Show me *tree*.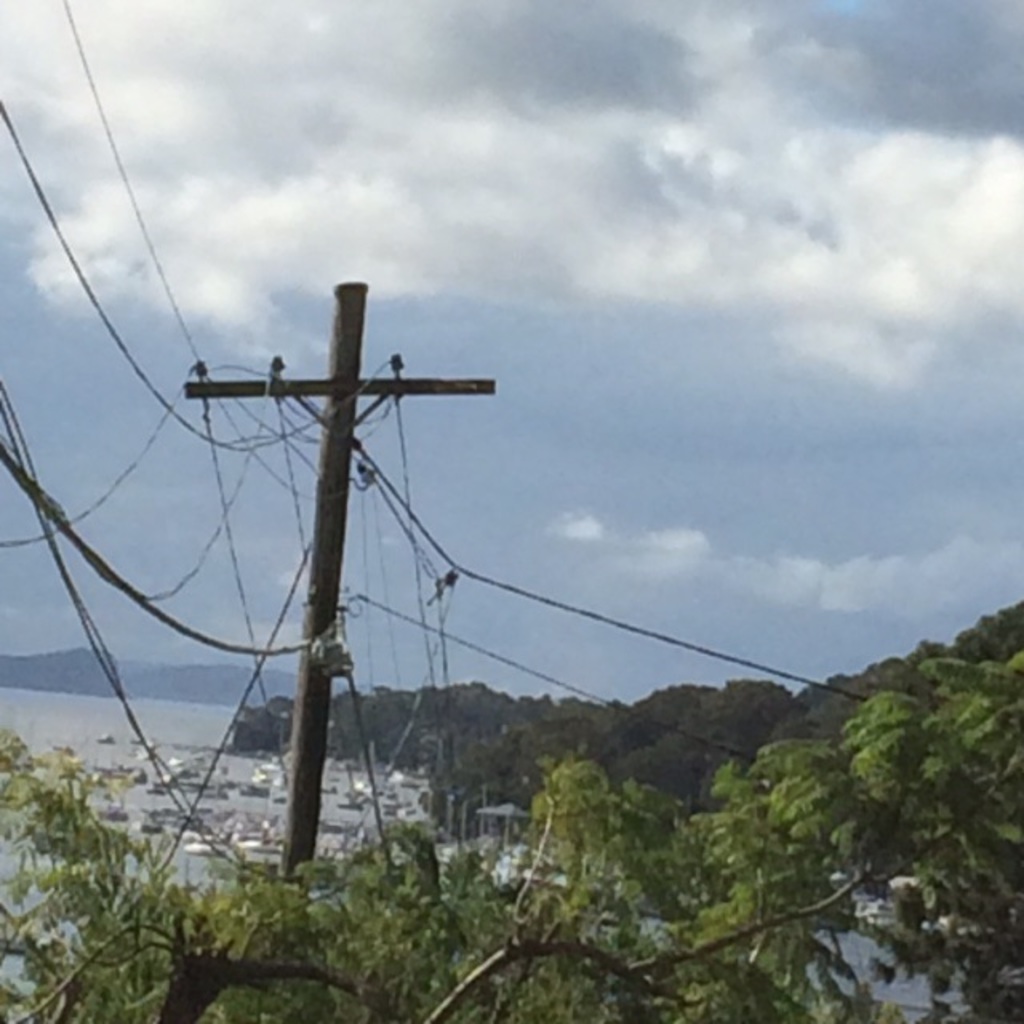
*tree* is here: locate(0, 654, 1022, 1022).
